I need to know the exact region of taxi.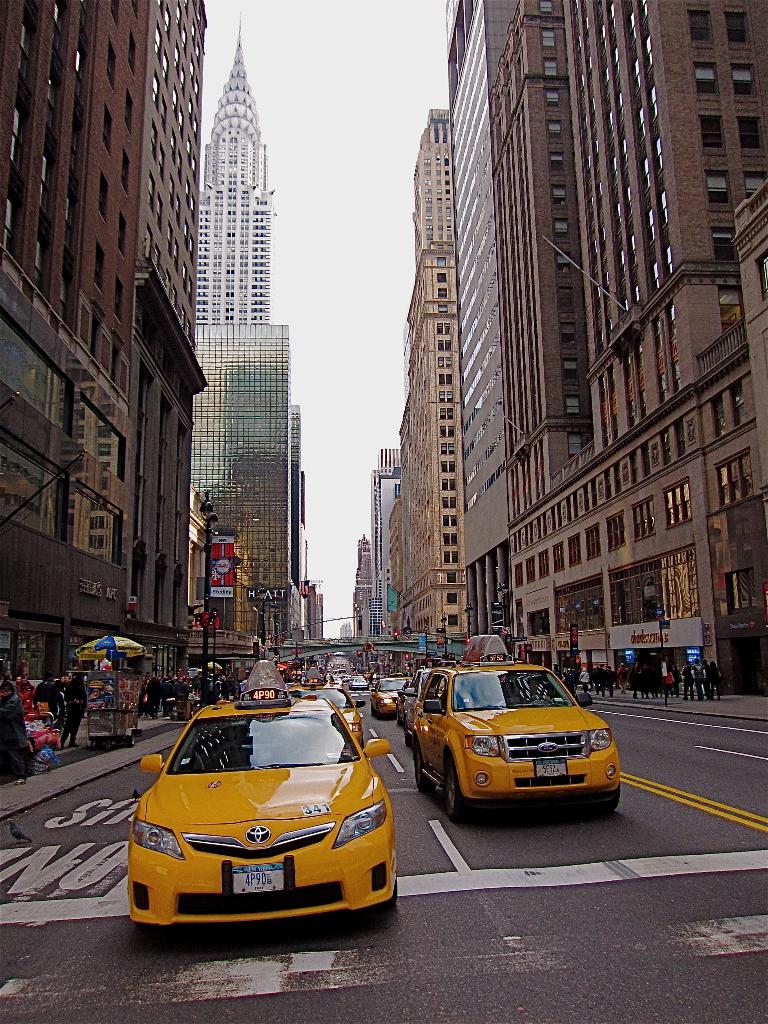
Region: crop(127, 659, 392, 925).
